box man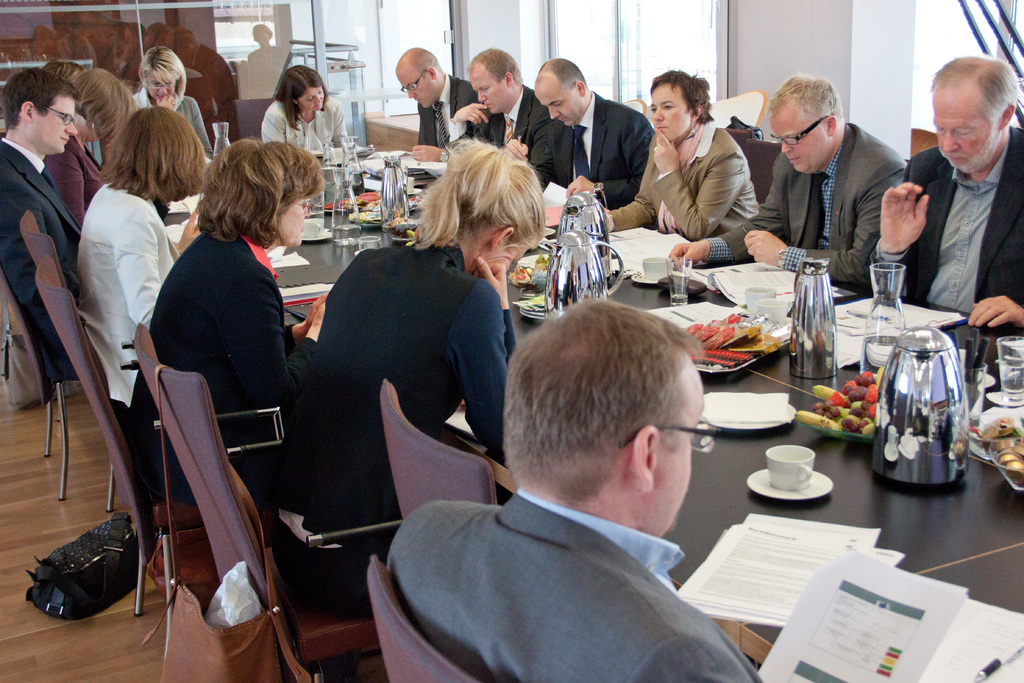
{"left": 445, "top": 46, "right": 565, "bottom": 184}
